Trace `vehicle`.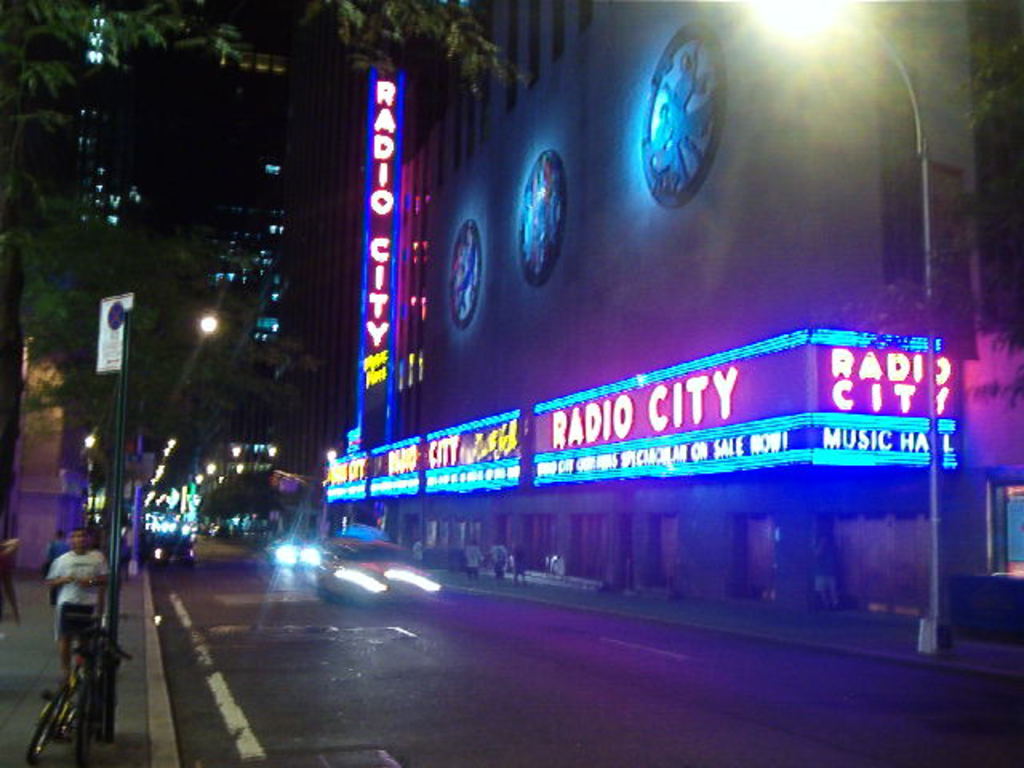
Traced to <box>264,531,336,568</box>.
